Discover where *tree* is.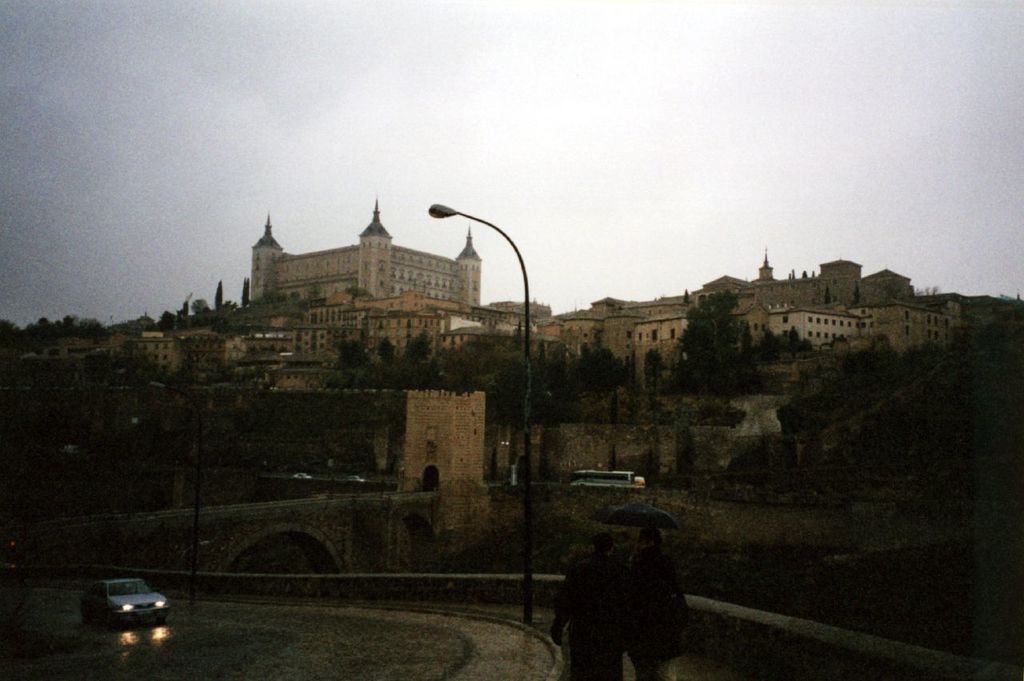
Discovered at [434, 346, 481, 388].
